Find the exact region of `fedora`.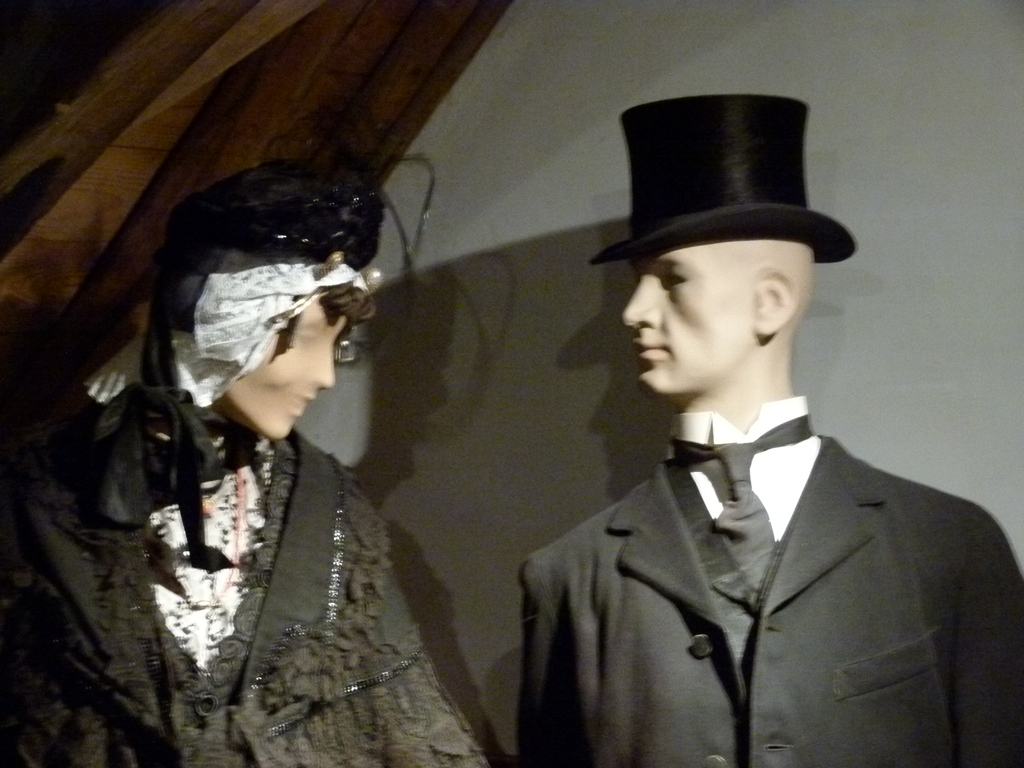
Exact region: (586, 88, 858, 266).
